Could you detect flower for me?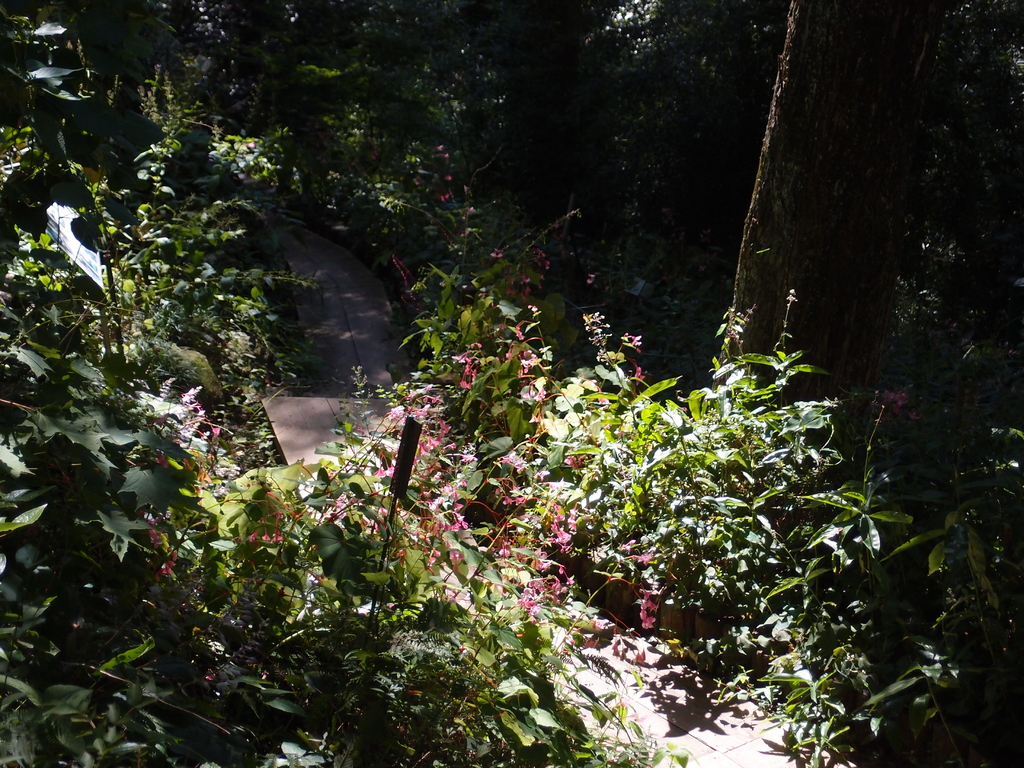
Detection result: (641,612,653,629).
